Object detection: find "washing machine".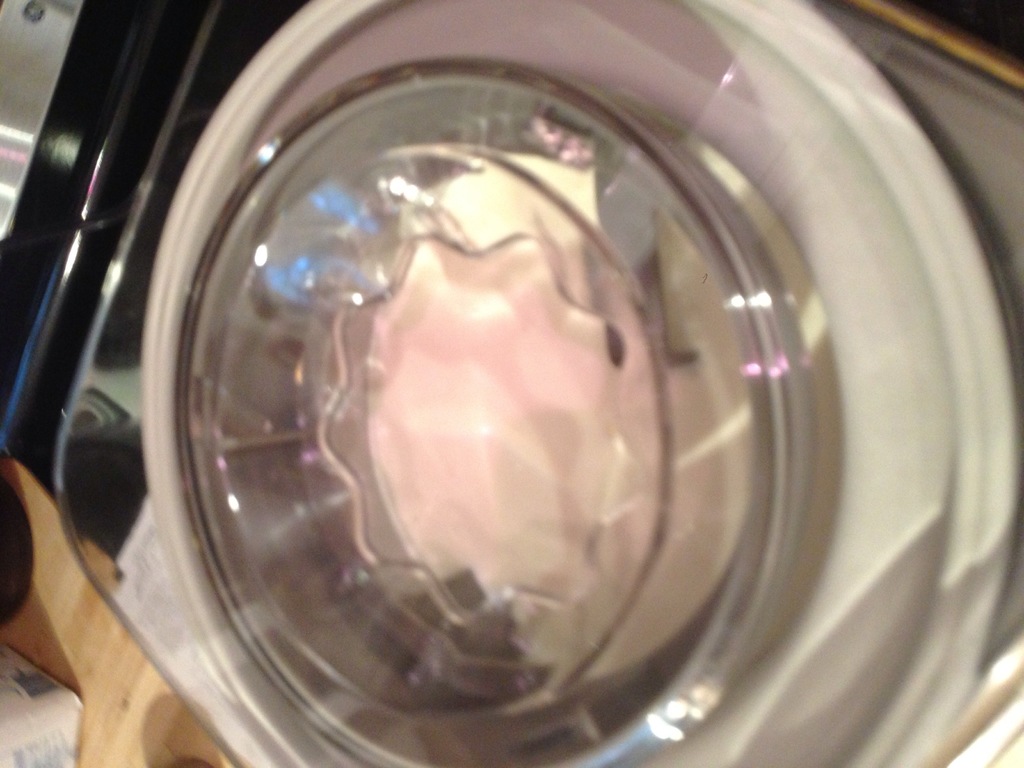
rect(0, 0, 1023, 767).
